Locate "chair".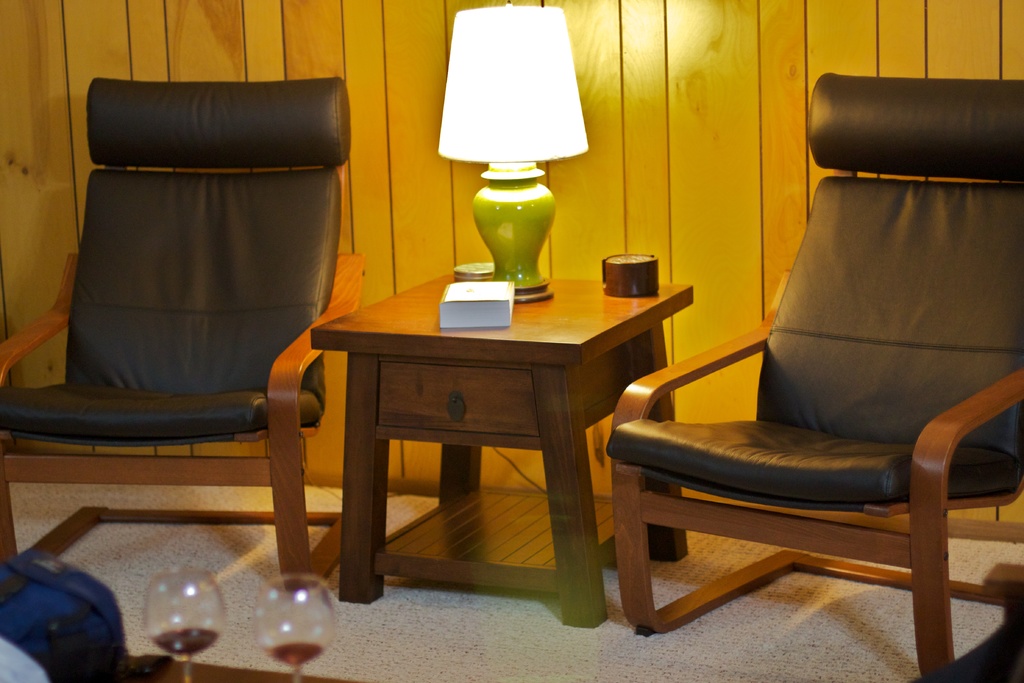
Bounding box: (x1=607, y1=67, x2=1023, y2=682).
